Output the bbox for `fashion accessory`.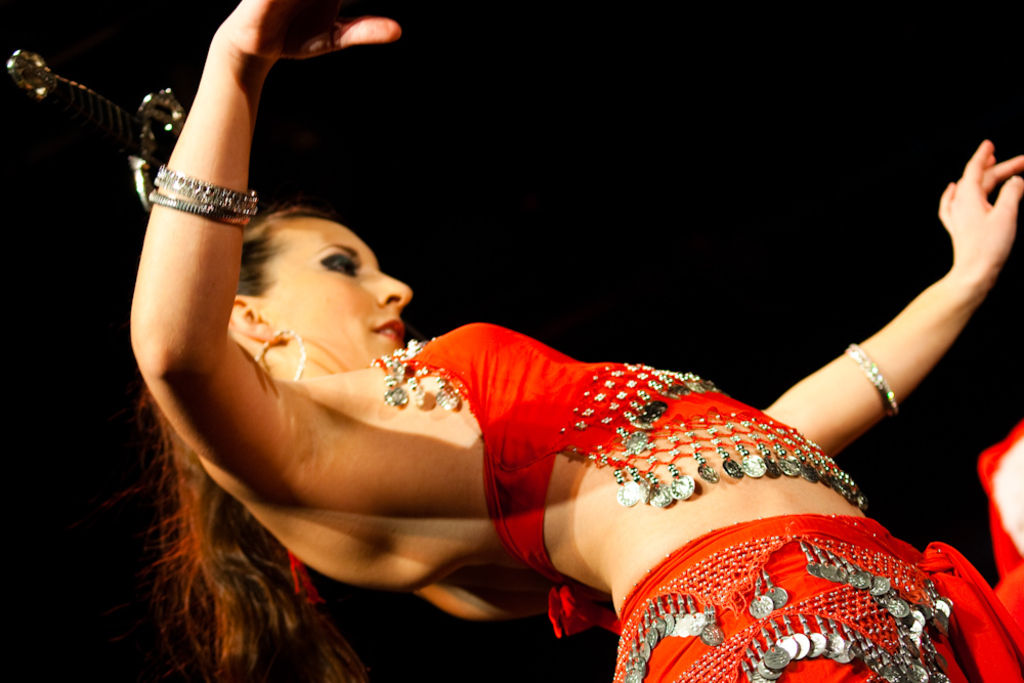
bbox=[250, 330, 311, 382].
